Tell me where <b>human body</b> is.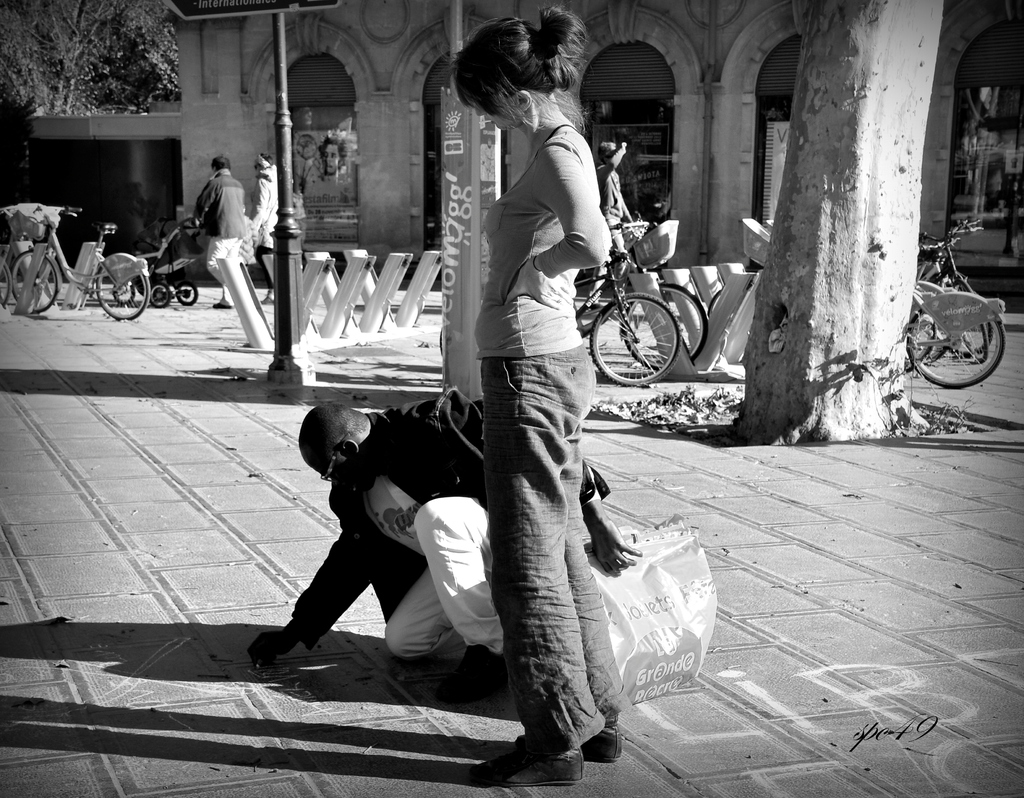
<b>human body</b> is at 586/142/642/305.
